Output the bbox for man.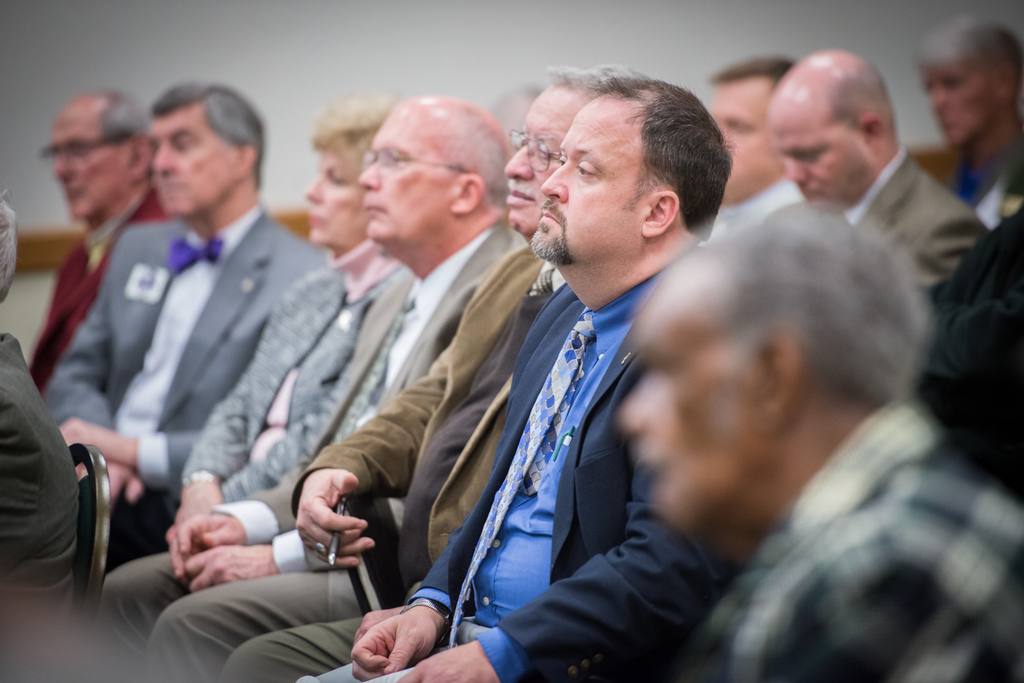
{"left": 618, "top": 196, "right": 1023, "bottom": 682}.
